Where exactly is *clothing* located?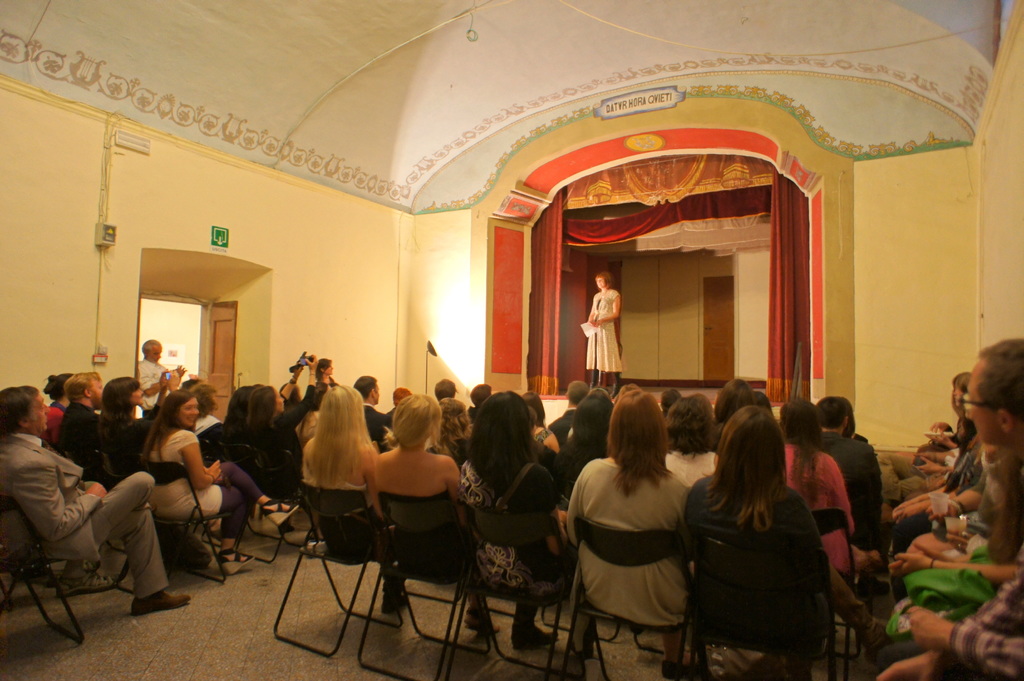
Its bounding box is bbox=(569, 433, 705, 658).
